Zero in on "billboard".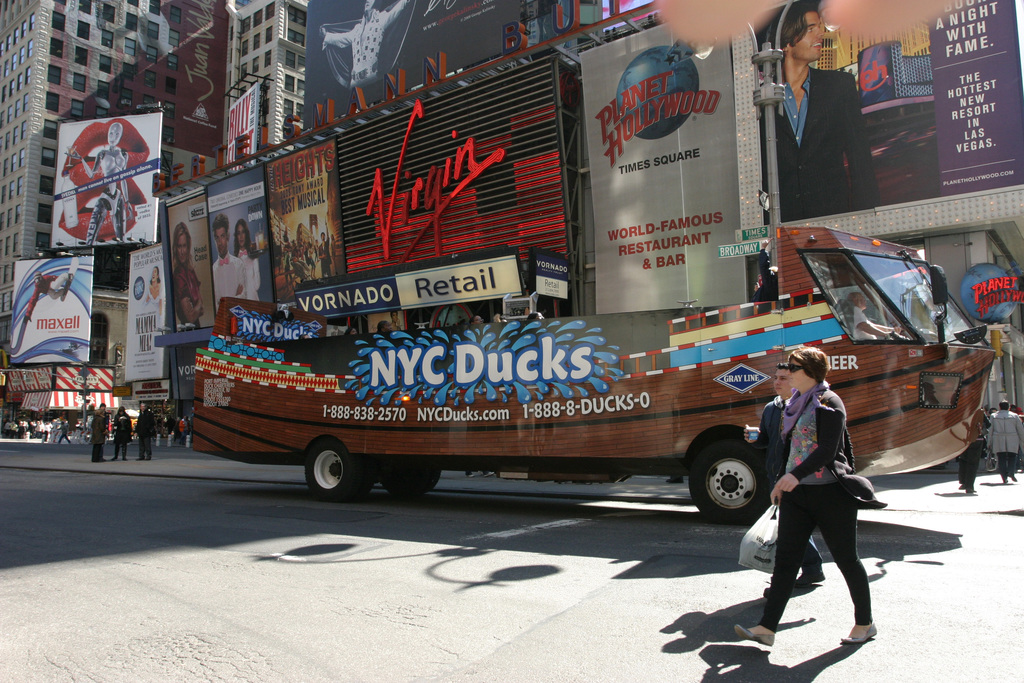
Zeroed in: rect(124, 248, 164, 379).
